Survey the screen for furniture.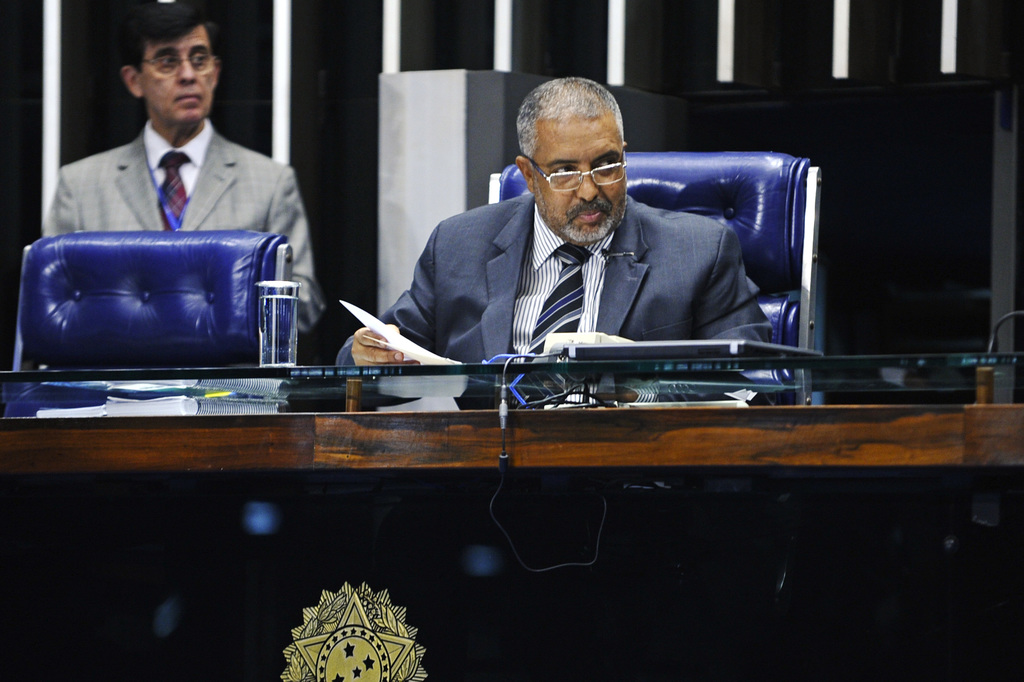
Survey found: x1=10 y1=233 x2=294 y2=365.
